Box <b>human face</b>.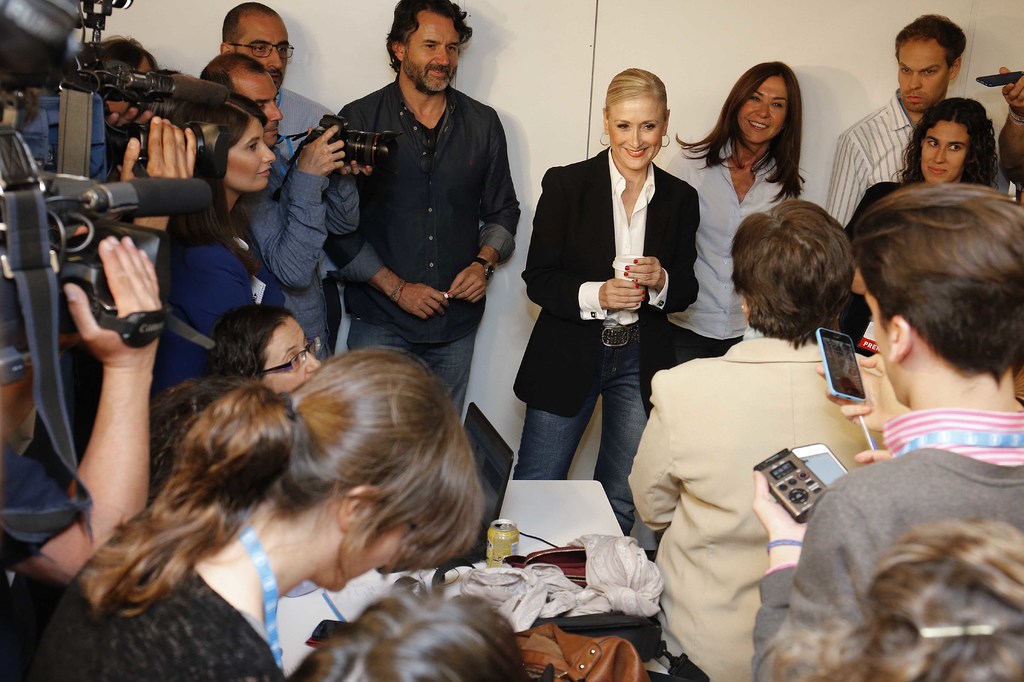
Rect(225, 117, 275, 190).
